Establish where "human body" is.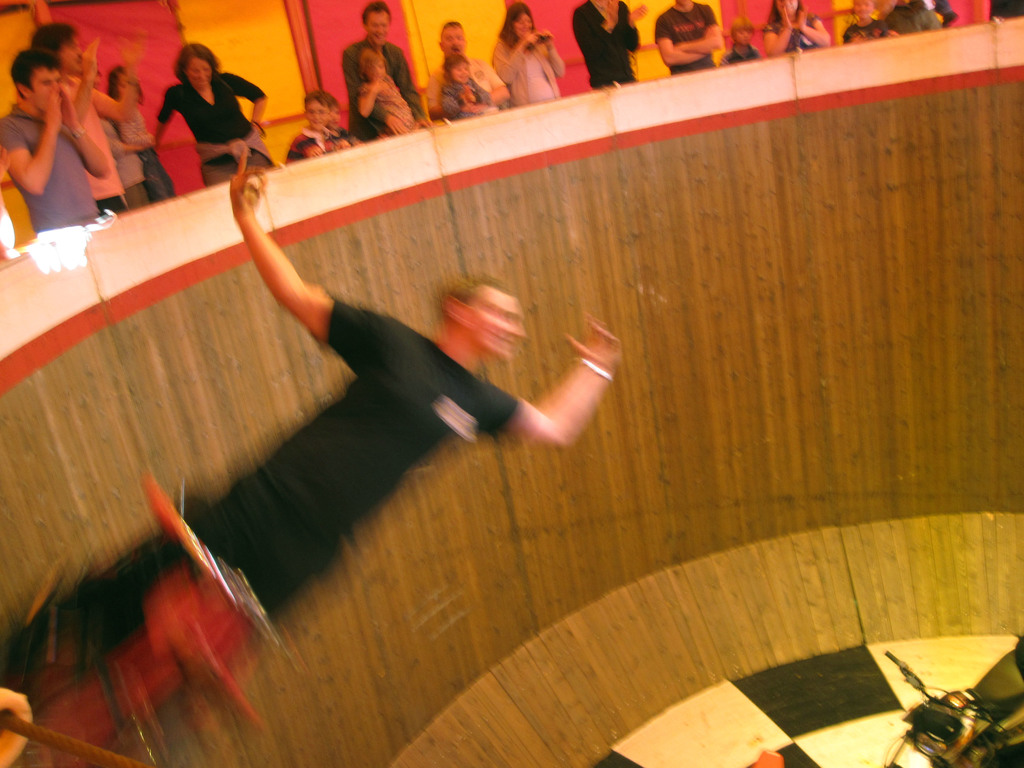
Established at x1=760, y1=0, x2=837, y2=65.
